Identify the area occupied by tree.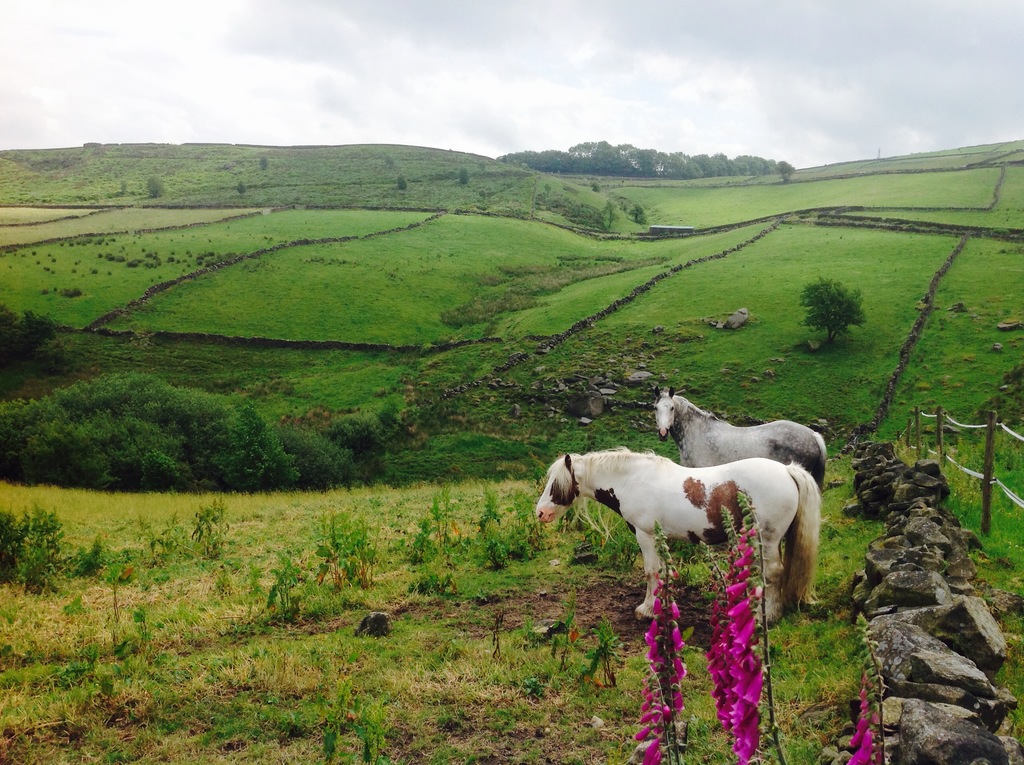
Area: rect(797, 273, 863, 341).
